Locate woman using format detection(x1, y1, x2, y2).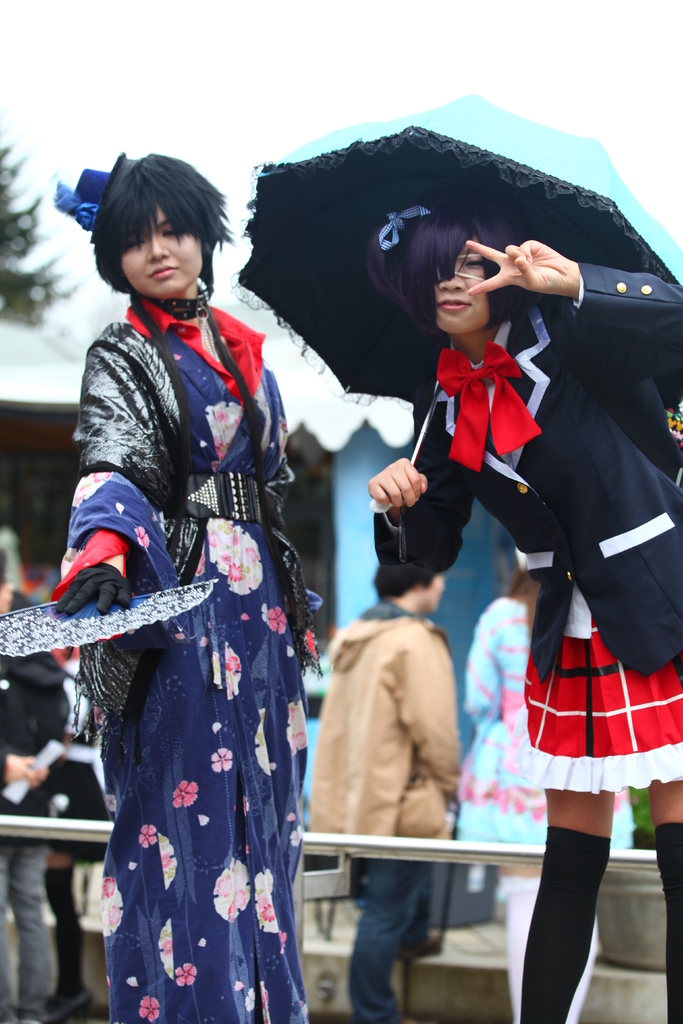
detection(367, 192, 682, 1023).
